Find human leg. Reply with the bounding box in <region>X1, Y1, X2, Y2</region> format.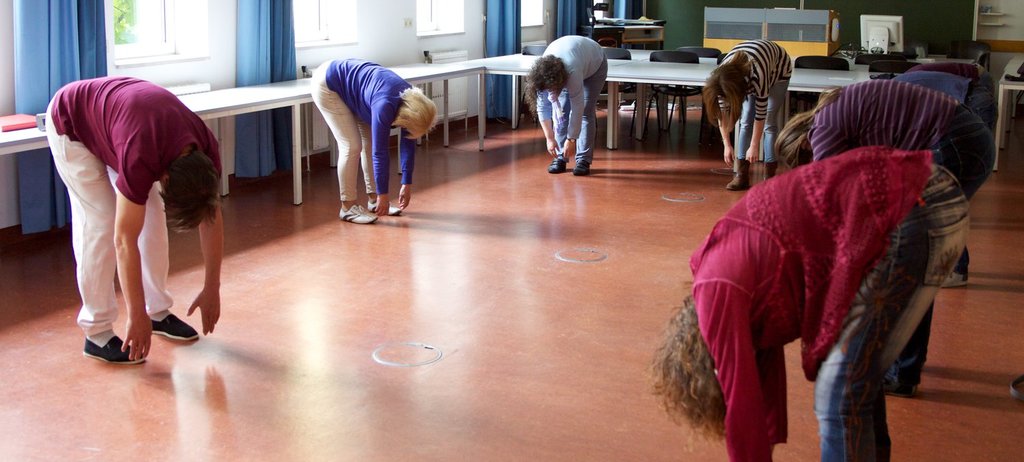
<region>573, 36, 601, 178</region>.
